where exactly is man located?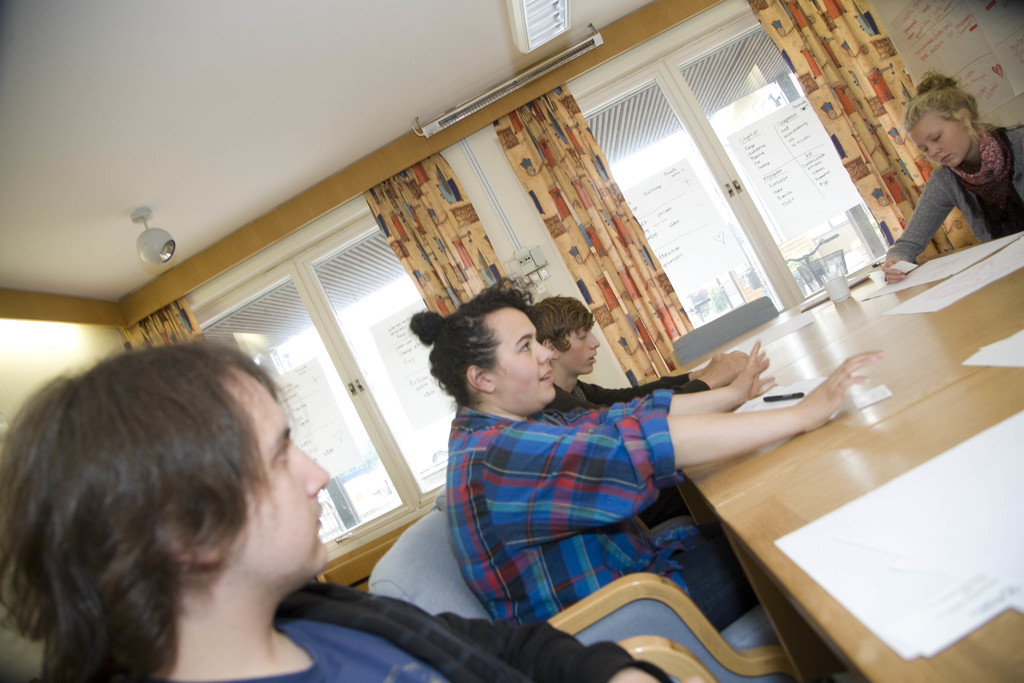
Its bounding box is (530,299,749,518).
